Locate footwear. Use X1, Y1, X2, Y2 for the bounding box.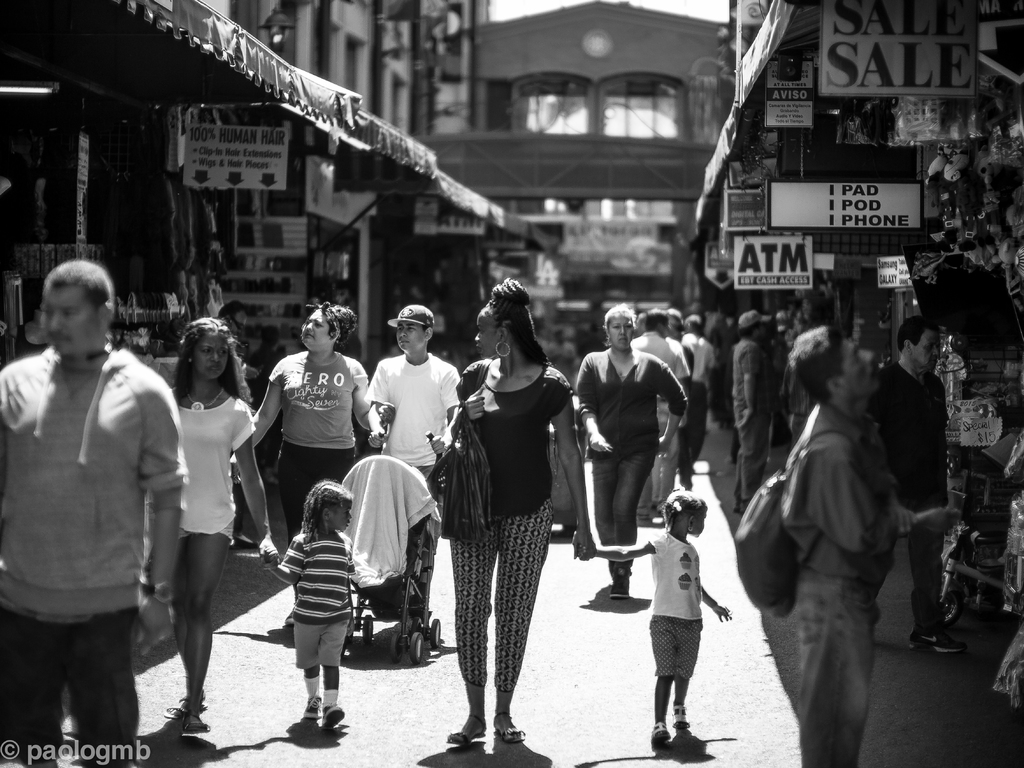
296, 695, 323, 717.
